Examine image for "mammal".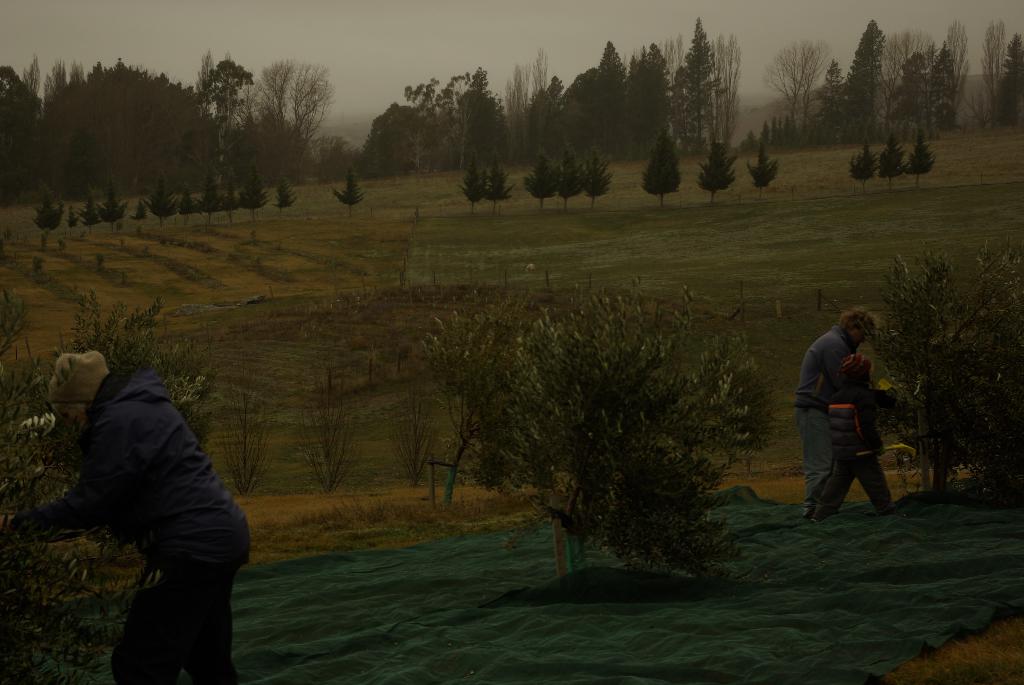
Examination result: (x1=0, y1=358, x2=250, y2=684).
